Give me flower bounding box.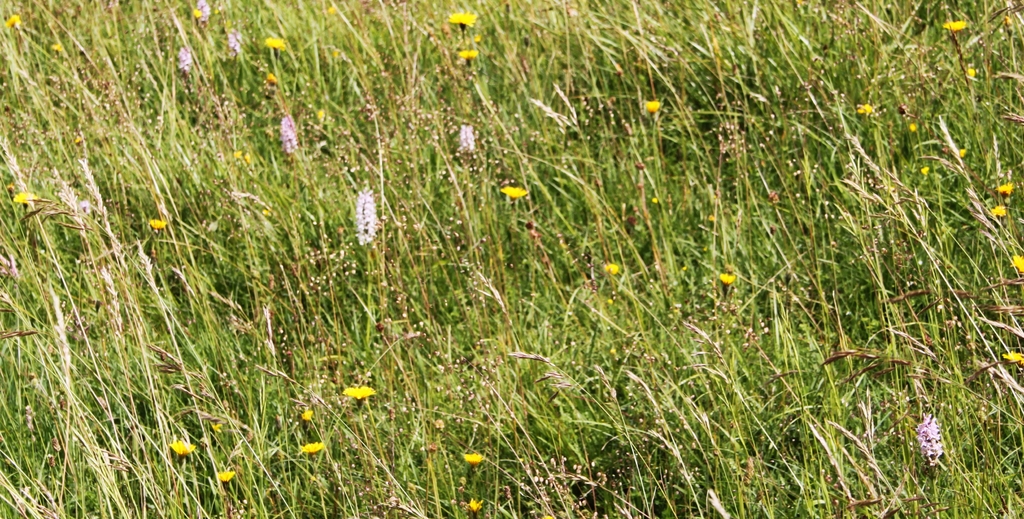
(left=911, top=417, right=932, bottom=472).
